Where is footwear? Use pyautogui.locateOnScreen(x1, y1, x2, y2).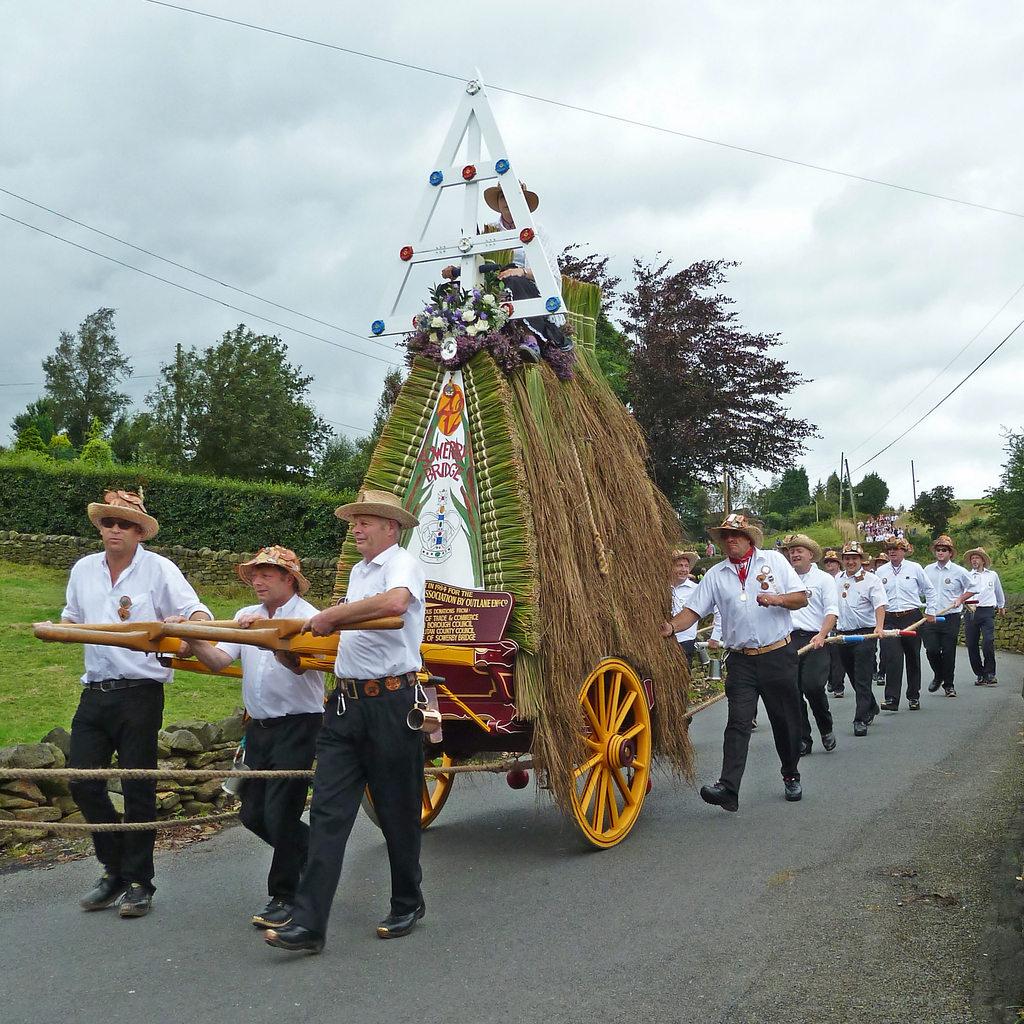
pyautogui.locateOnScreen(374, 900, 423, 940).
